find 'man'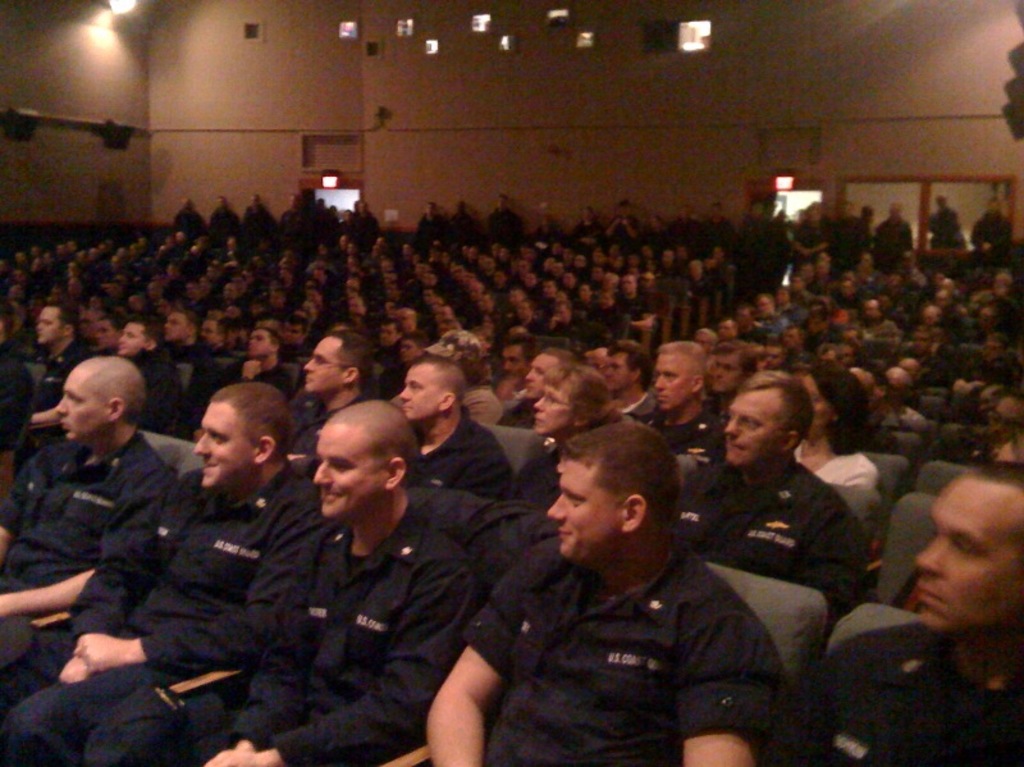
left=390, top=355, right=516, bottom=503
